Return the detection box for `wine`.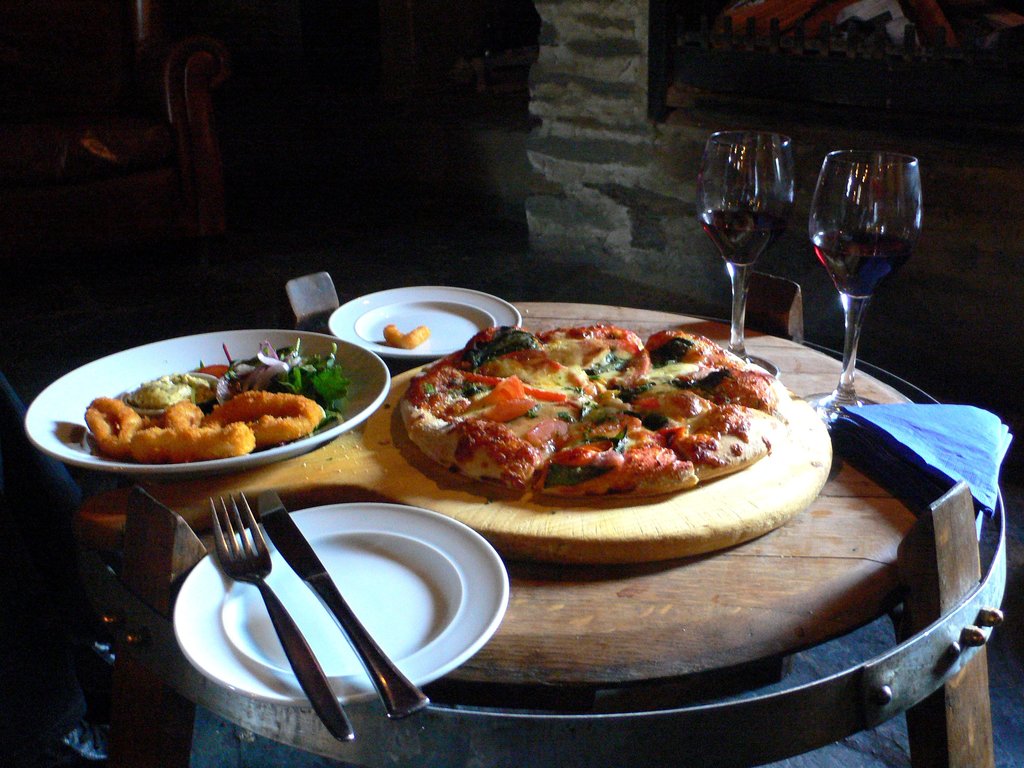
[x1=691, y1=209, x2=781, y2=268].
